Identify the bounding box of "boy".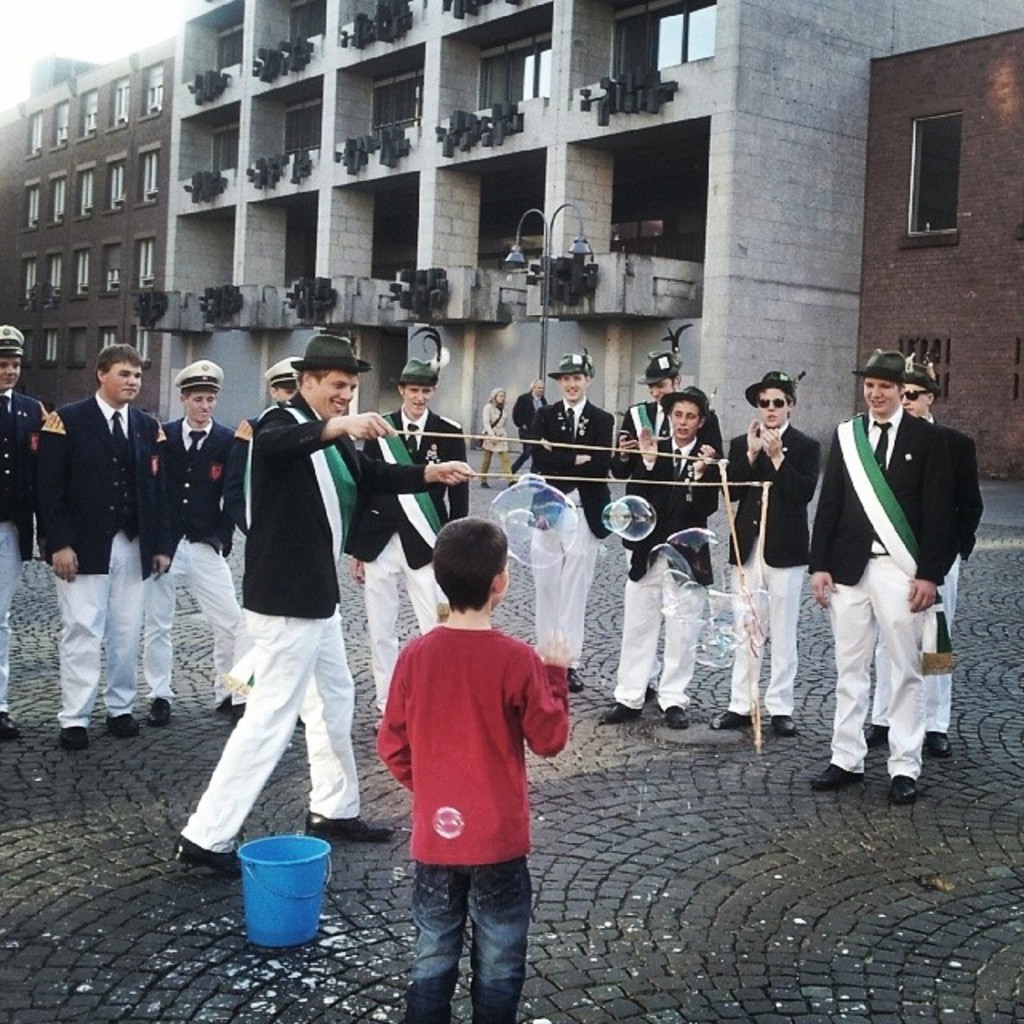
bbox(368, 517, 566, 1022).
